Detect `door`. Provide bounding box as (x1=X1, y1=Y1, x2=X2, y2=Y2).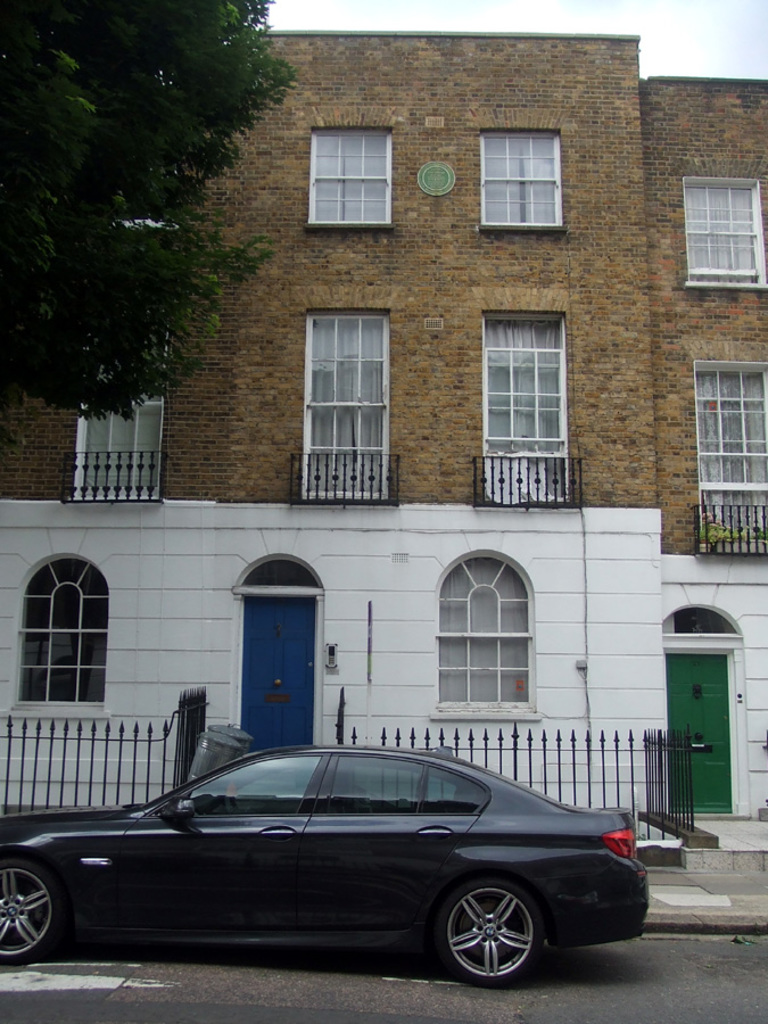
(x1=77, y1=308, x2=172, y2=503).
